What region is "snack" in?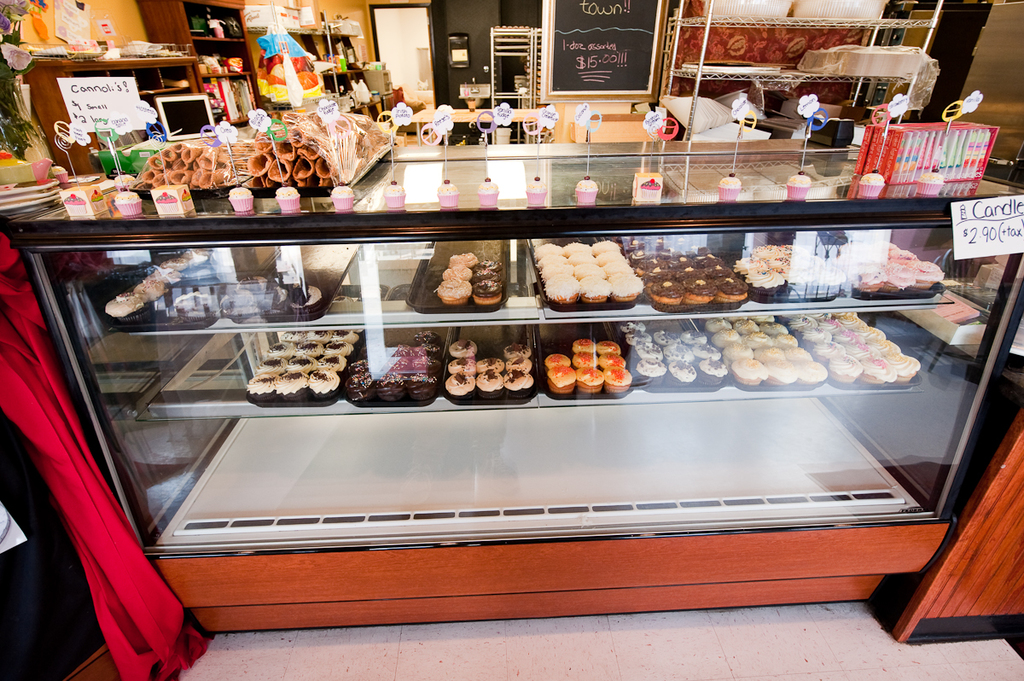
box(719, 172, 742, 201).
